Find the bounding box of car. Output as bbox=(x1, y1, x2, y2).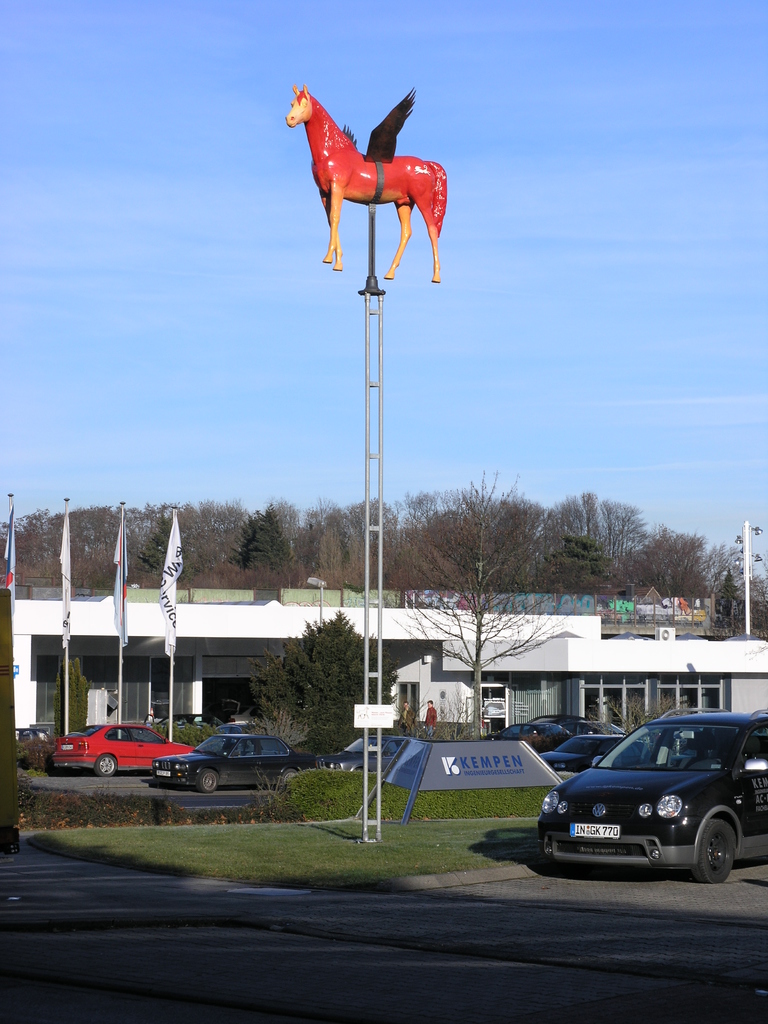
bbox=(538, 708, 603, 733).
